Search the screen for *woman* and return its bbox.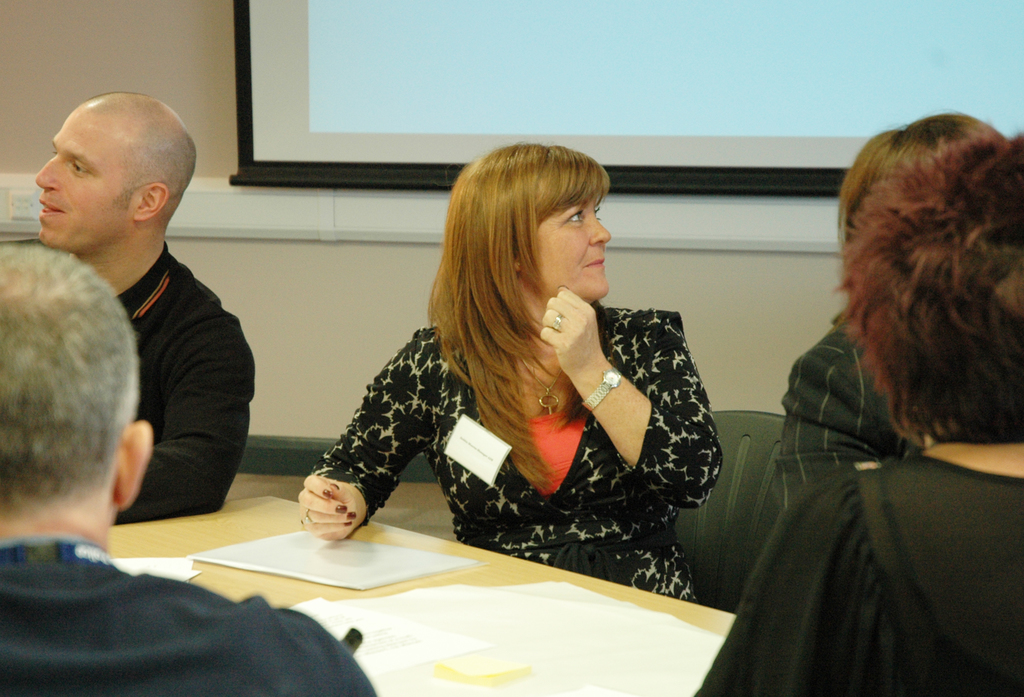
Found: region(356, 138, 715, 608).
